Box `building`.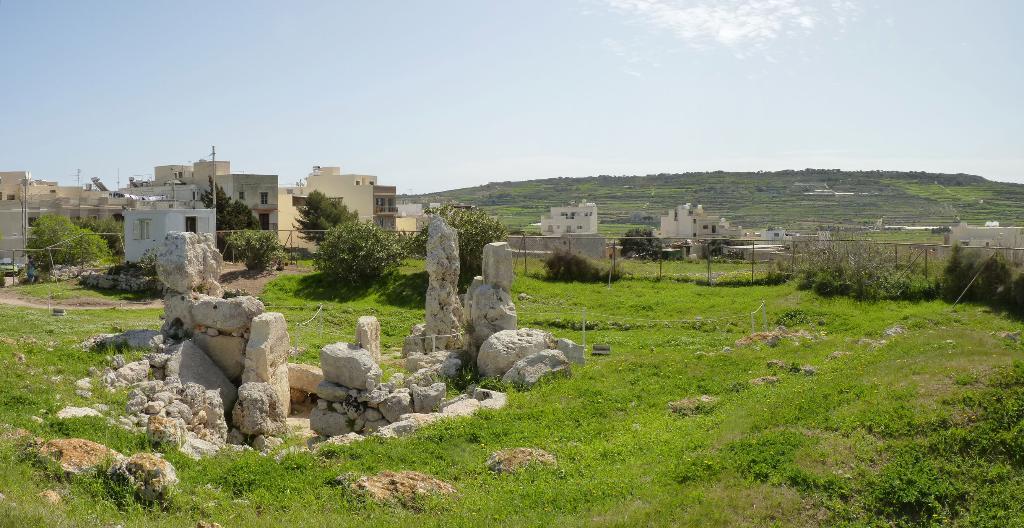
(x1=541, y1=201, x2=598, y2=237).
